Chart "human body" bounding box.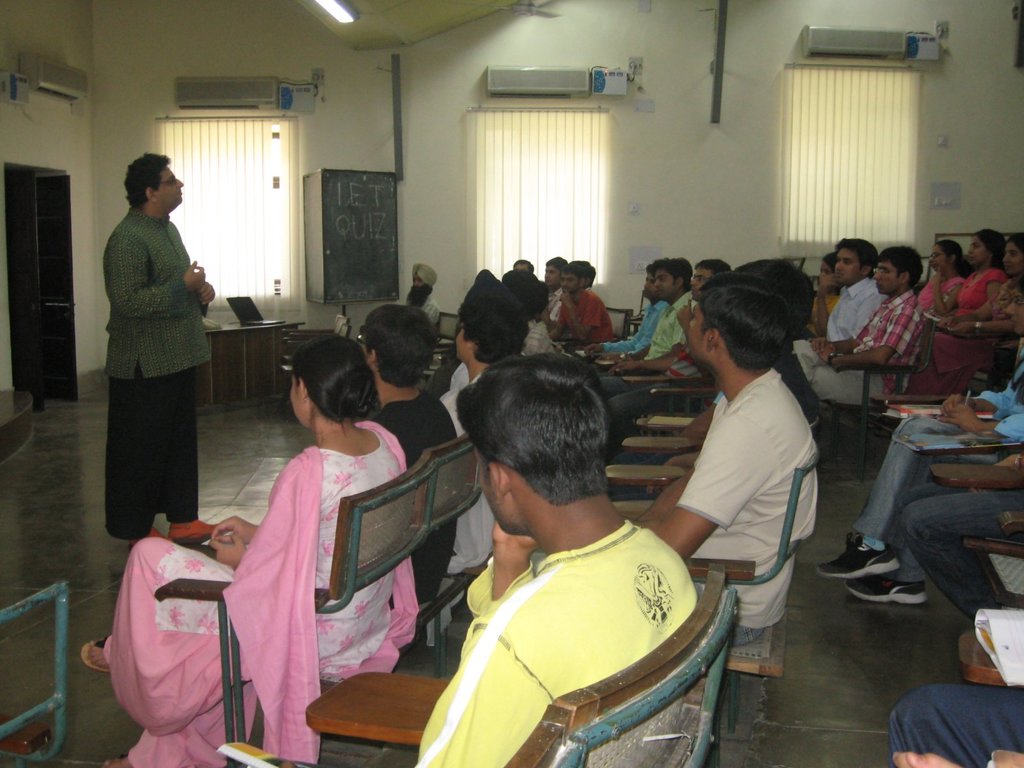
Charted: crop(796, 229, 918, 405).
